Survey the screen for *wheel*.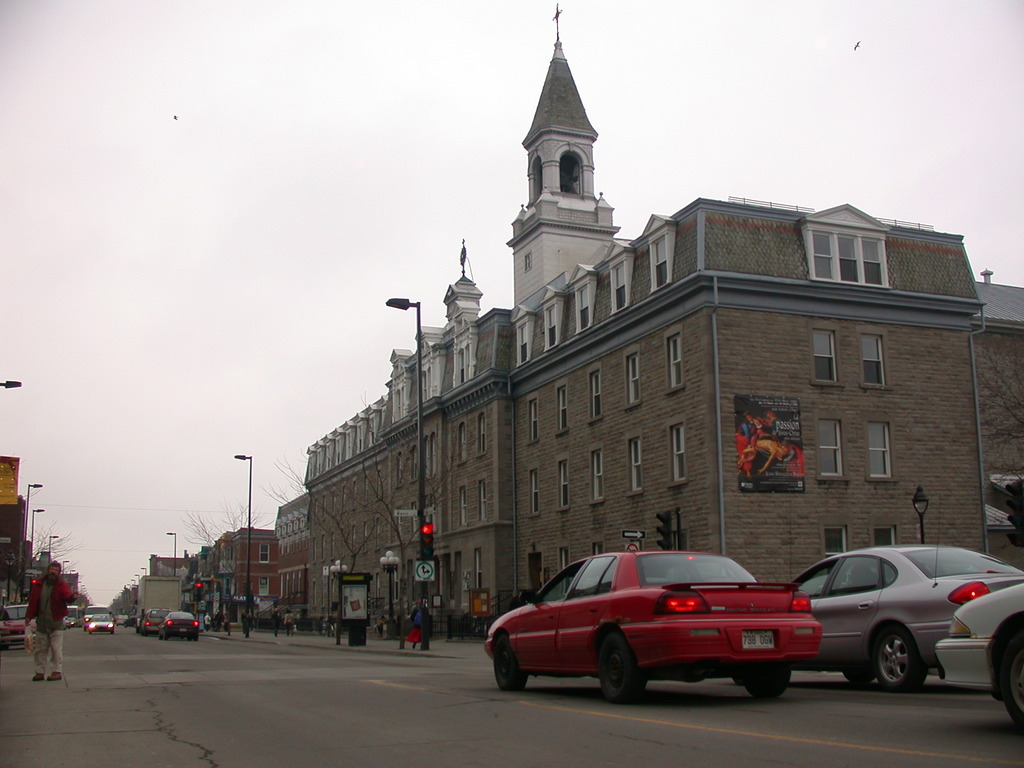
Survey found: 493, 636, 525, 692.
